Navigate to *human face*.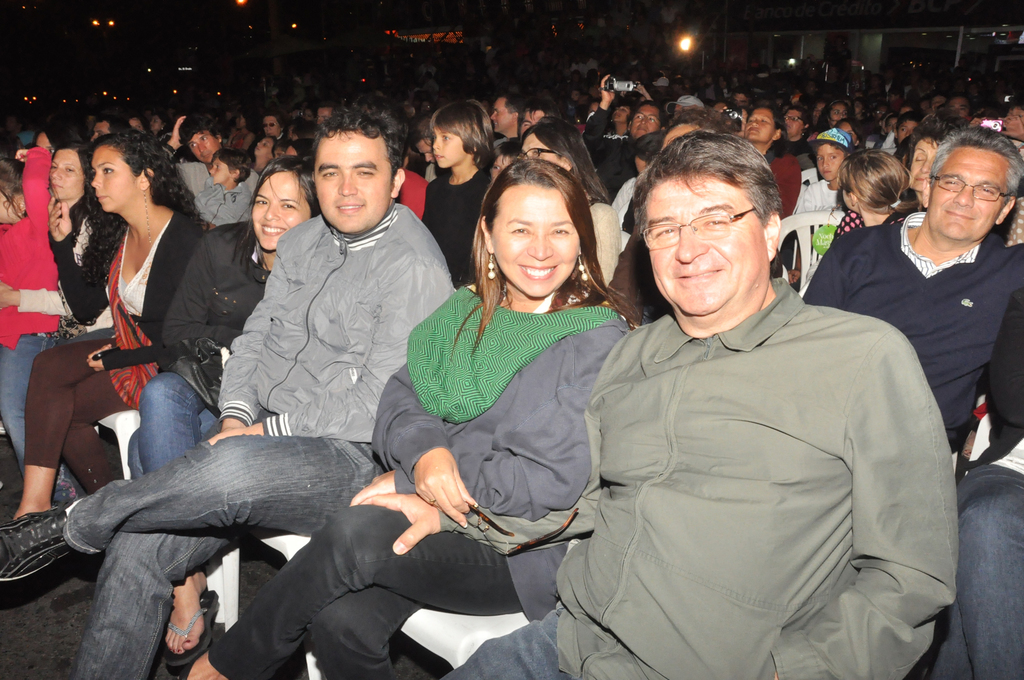
Navigation target: locate(0, 187, 18, 223).
